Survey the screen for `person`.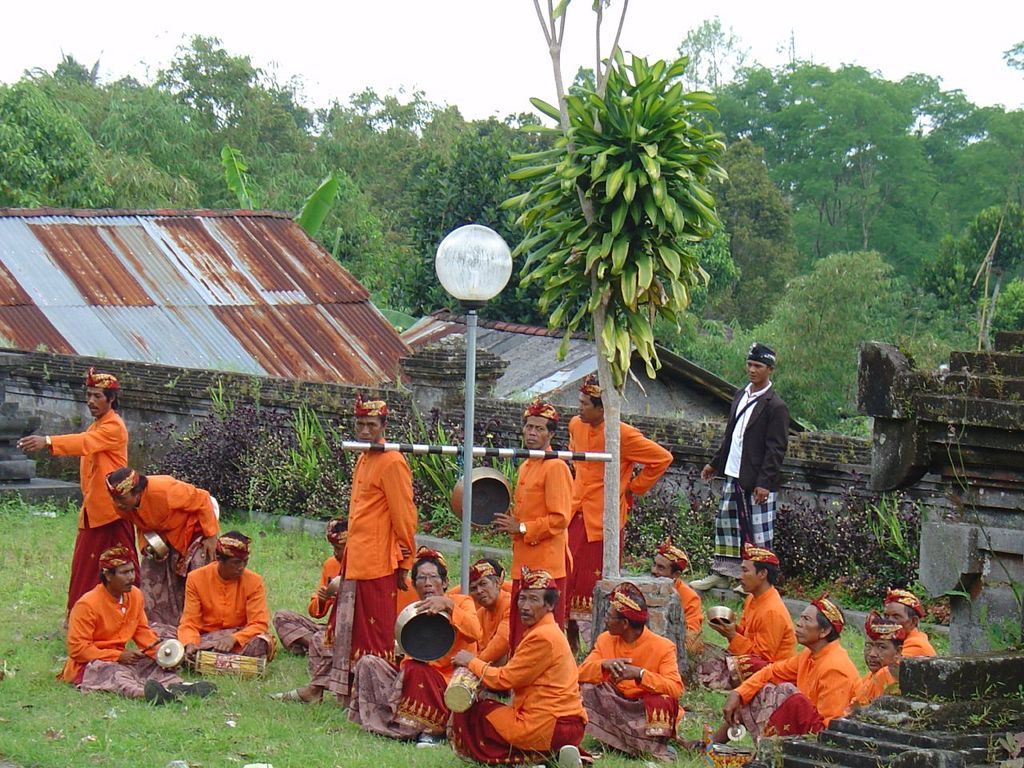
Survey found: Rect(157, 519, 285, 661).
